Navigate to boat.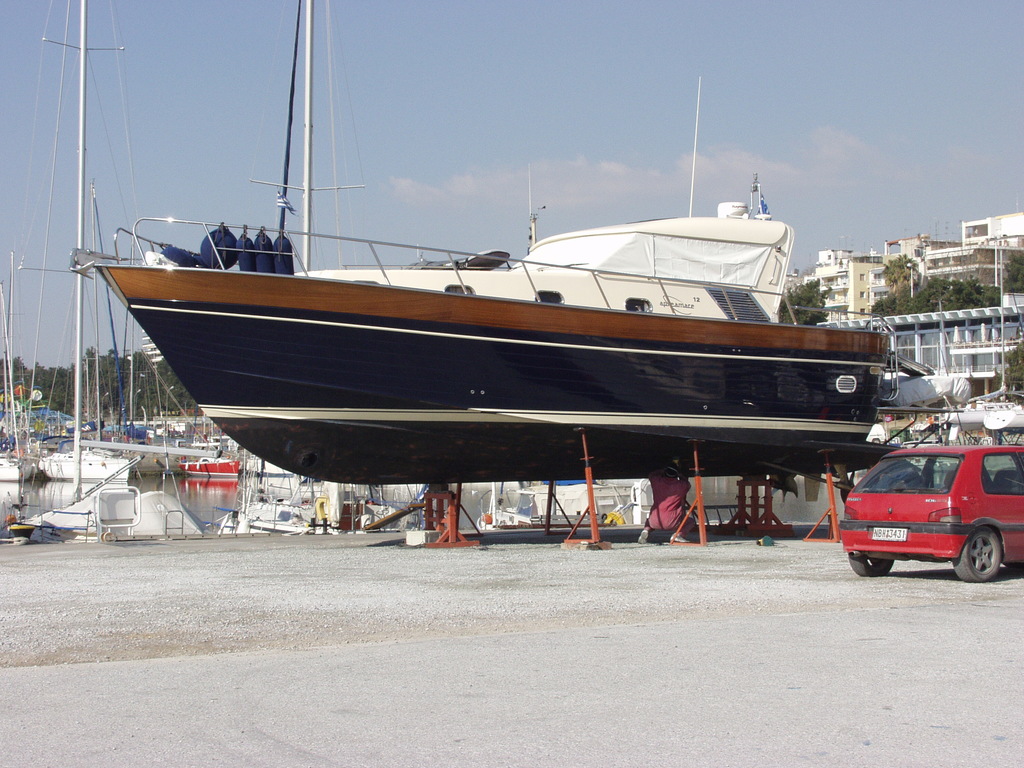
Navigation target: <bbox>29, 495, 211, 541</bbox>.
